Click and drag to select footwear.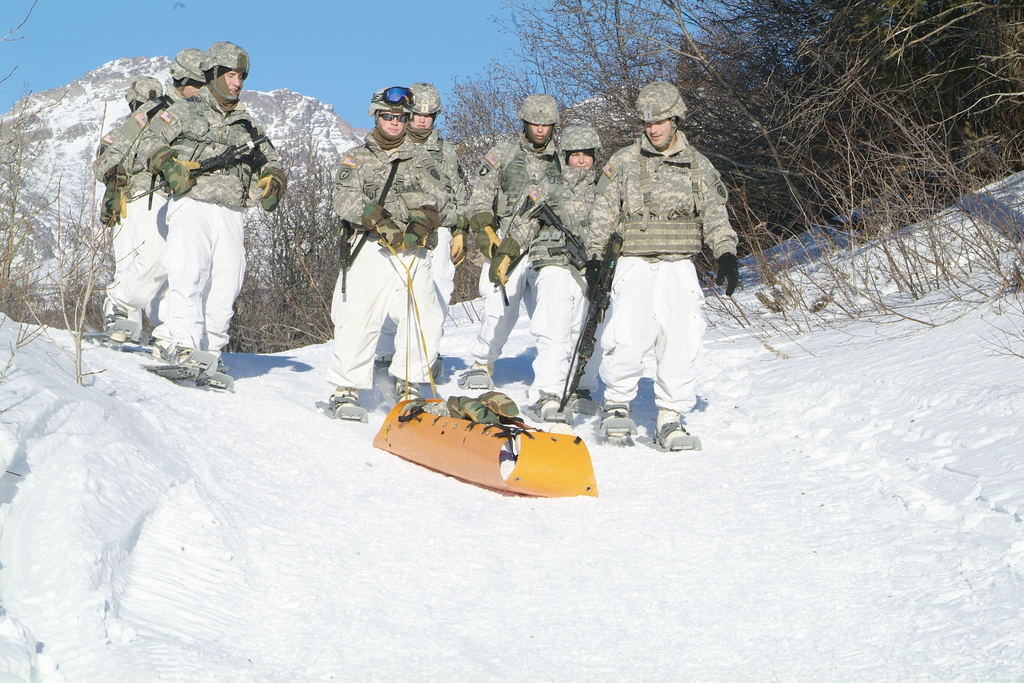
Selection: {"left": 605, "top": 408, "right": 637, "bottom": 445}.
